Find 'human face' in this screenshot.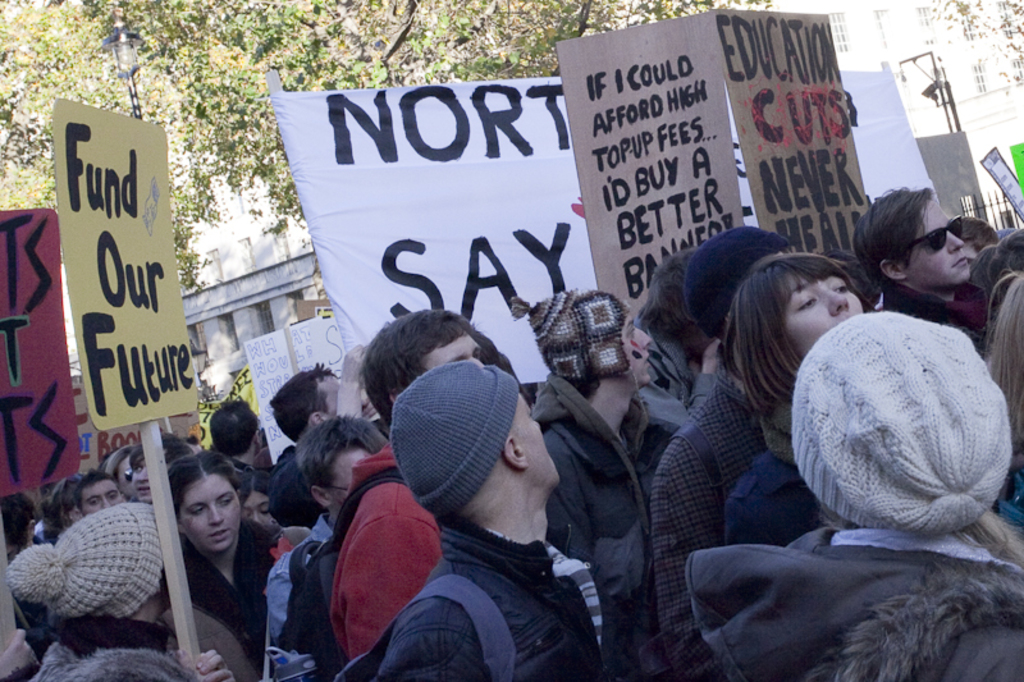
The bounding box for 'human face' is <region>908, 196, 964, 288</region>.
